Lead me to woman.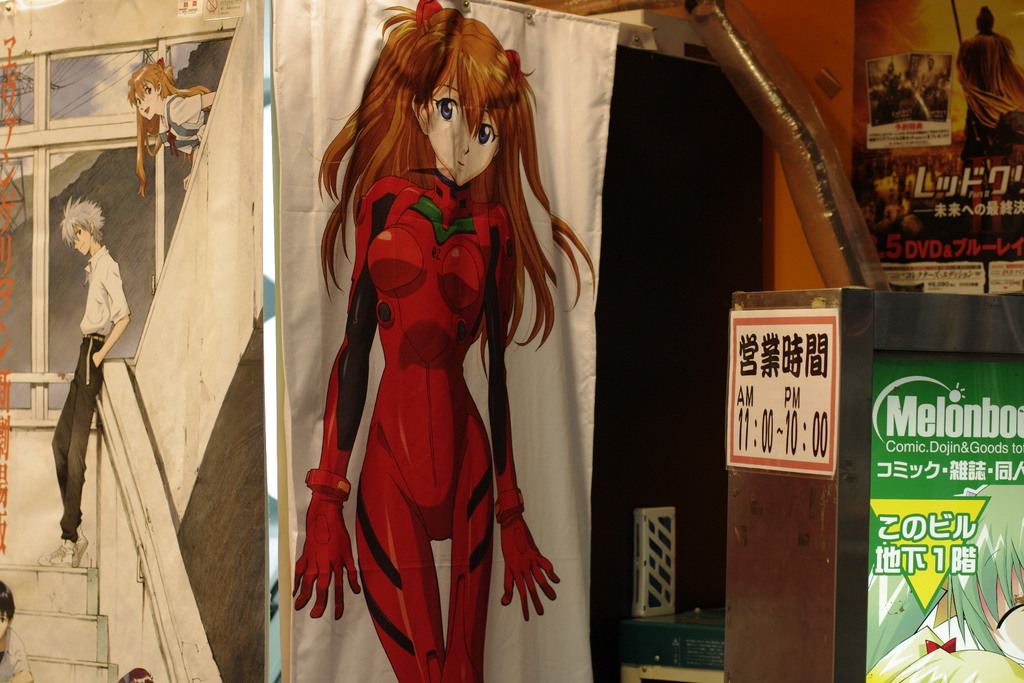
Lead to [291,19,600,679].
